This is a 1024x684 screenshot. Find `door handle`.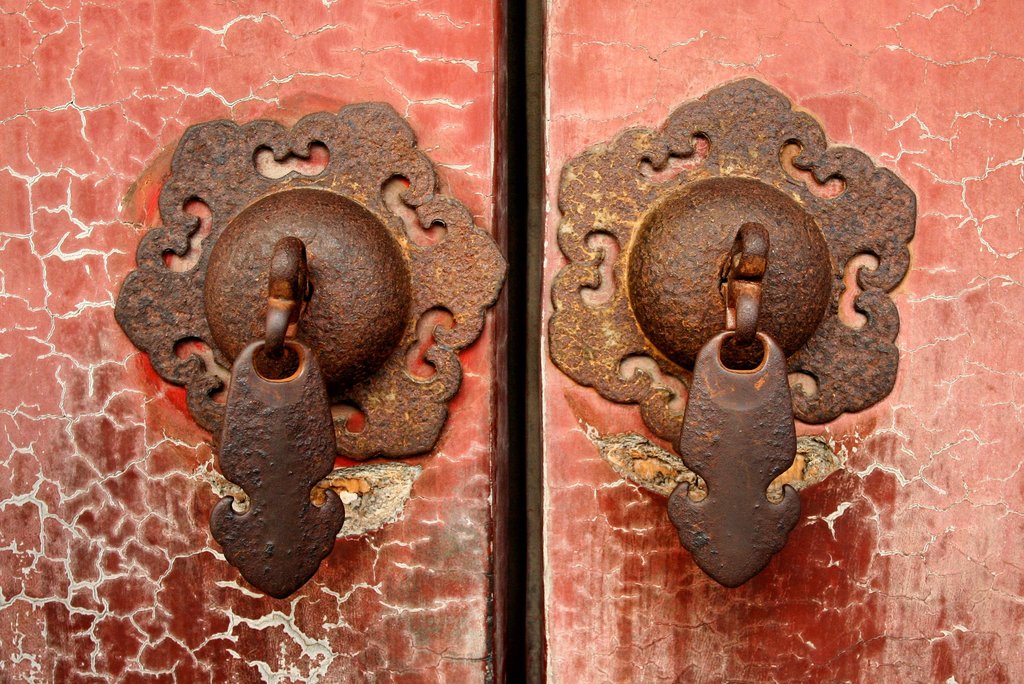
Bounding box: 111:98:513:599.
